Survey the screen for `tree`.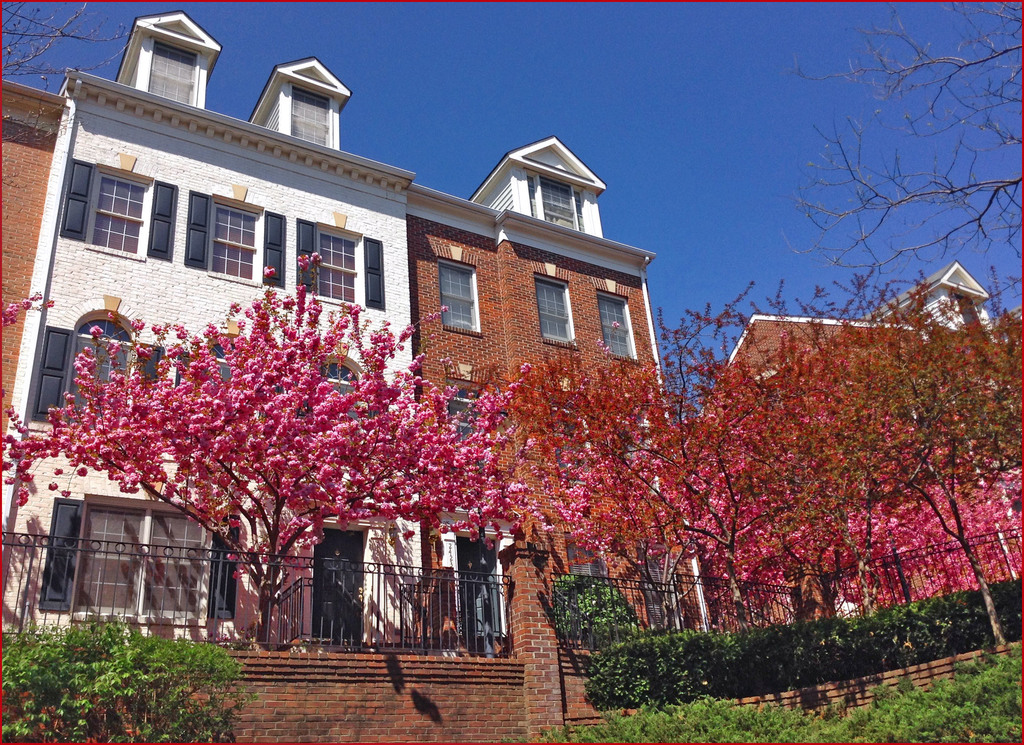
Survey found: box=[787, 121, 1023, 316].
